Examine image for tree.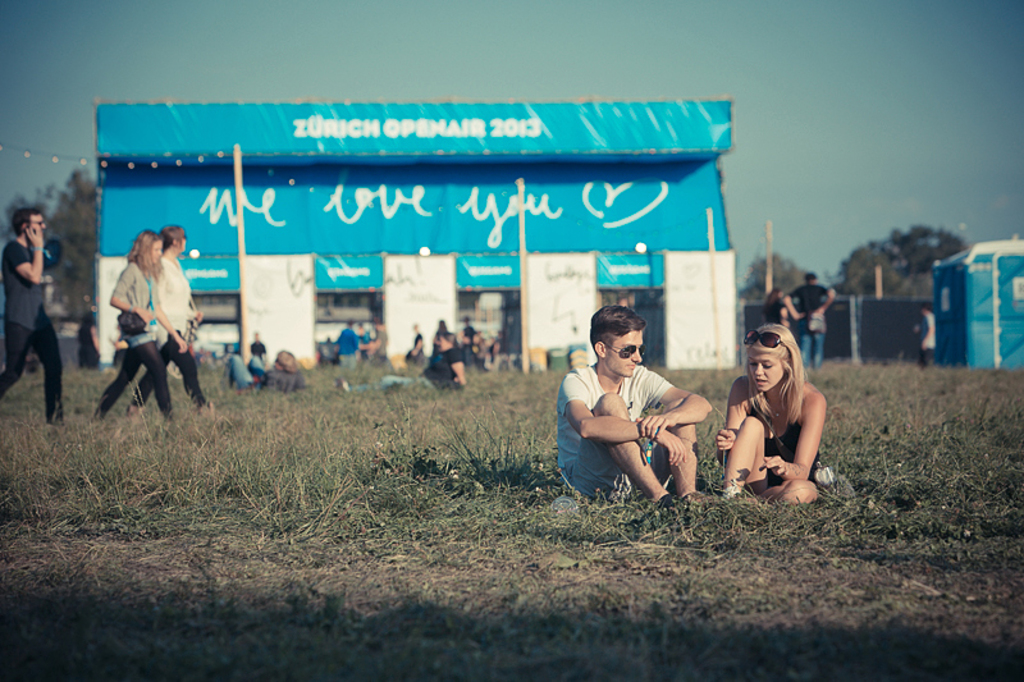
Examination result: [739,250,820,319].
